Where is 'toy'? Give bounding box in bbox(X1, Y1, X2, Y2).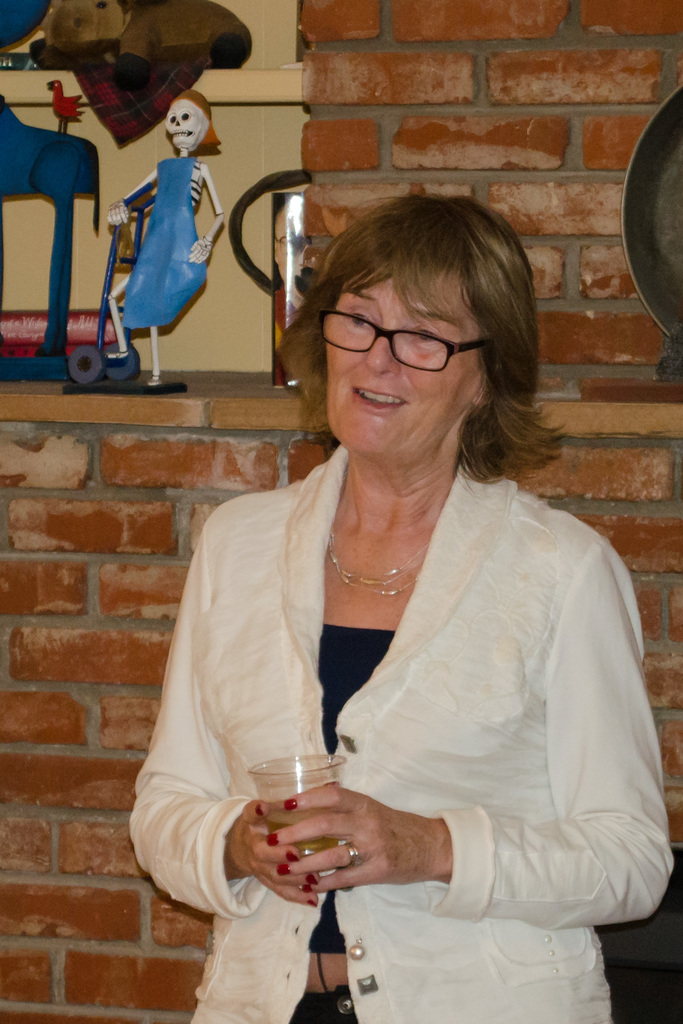
bbox(29, 0, 255, 149).
